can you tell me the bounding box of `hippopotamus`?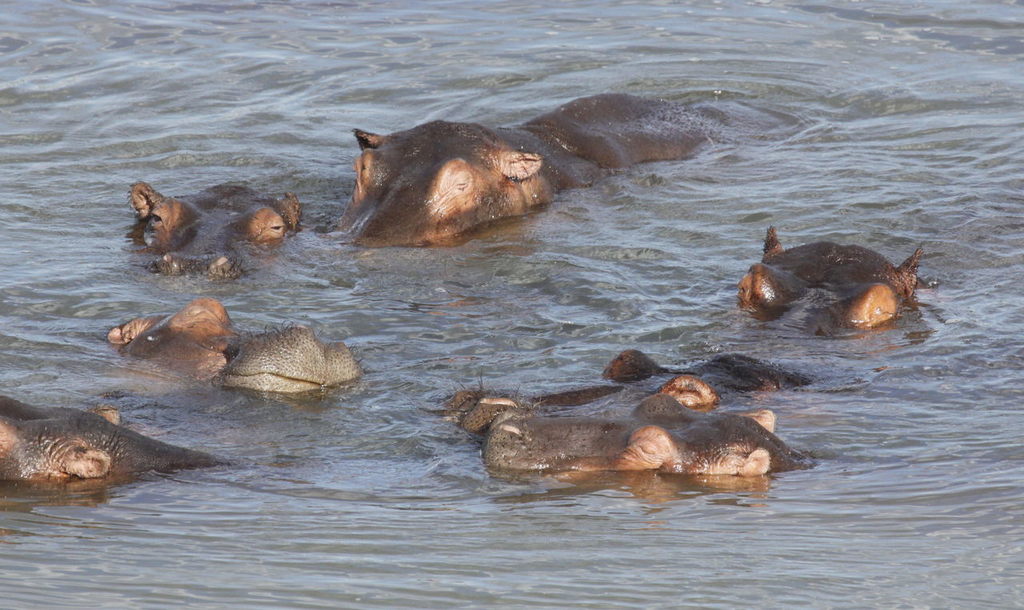
[left=1, top=395, right=218, bottom=483].
